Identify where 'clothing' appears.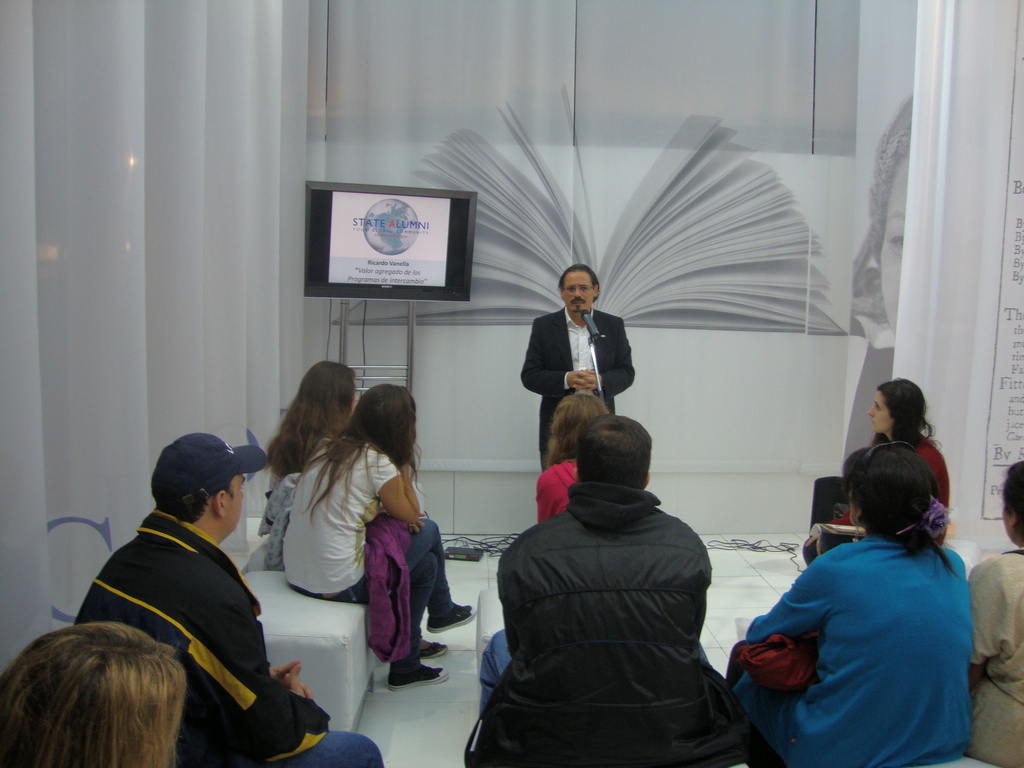
Appears at {"left": 747, "top": 500, "right": 983, "bottom": 750}.
